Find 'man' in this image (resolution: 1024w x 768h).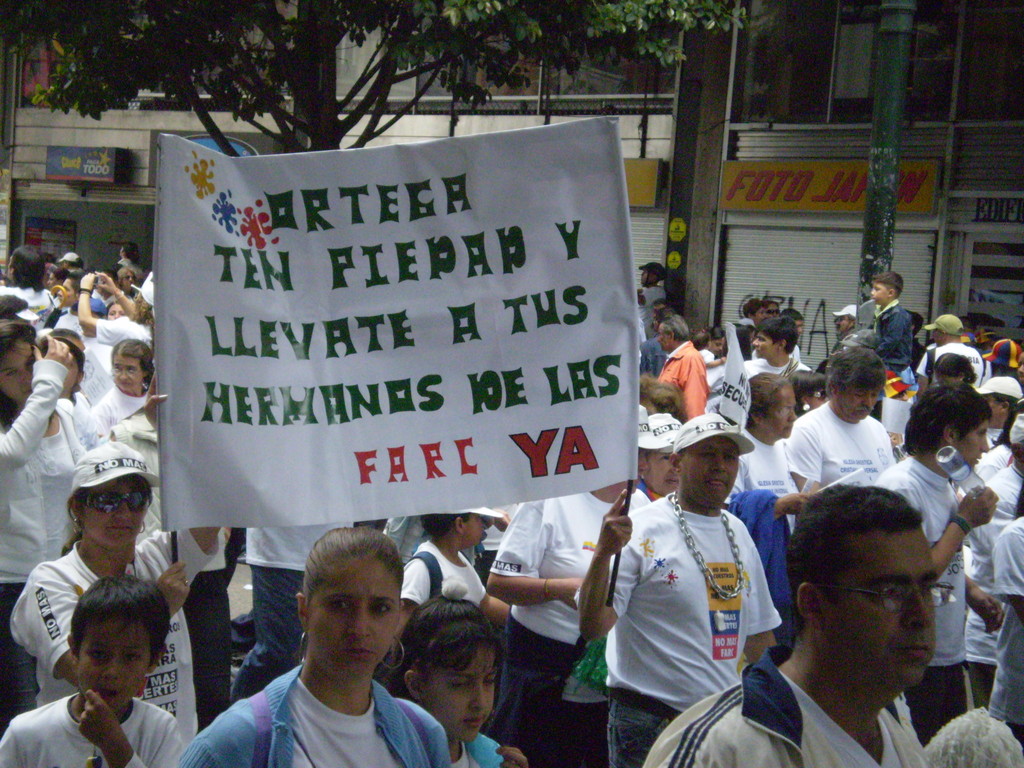
select_region(833, 302, 854, 340).
